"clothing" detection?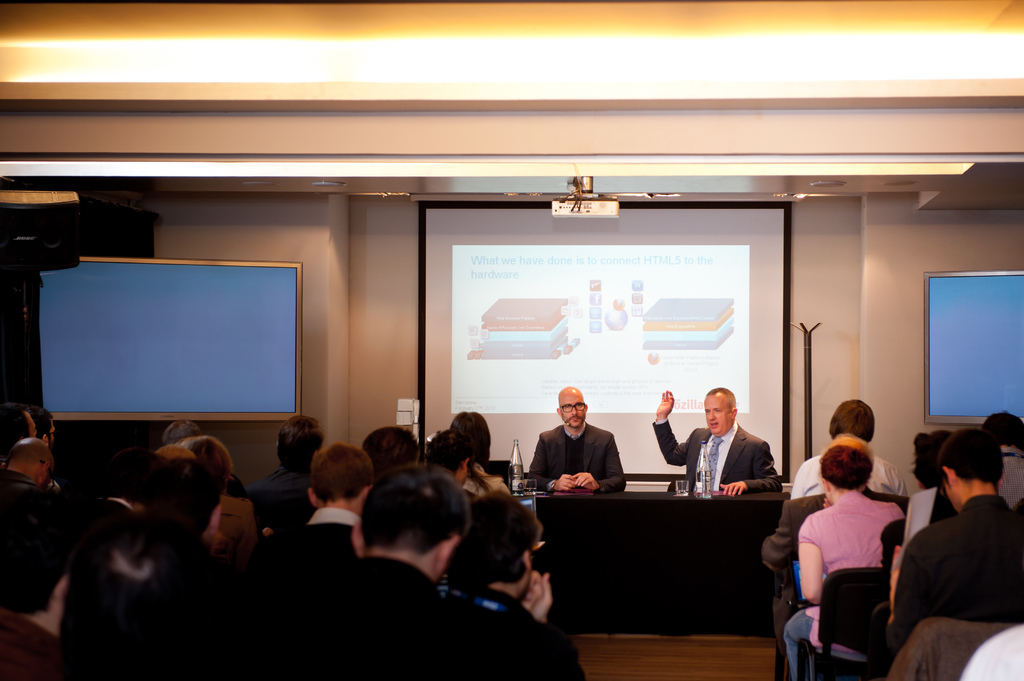
crop(650, 422, 780, 500)
